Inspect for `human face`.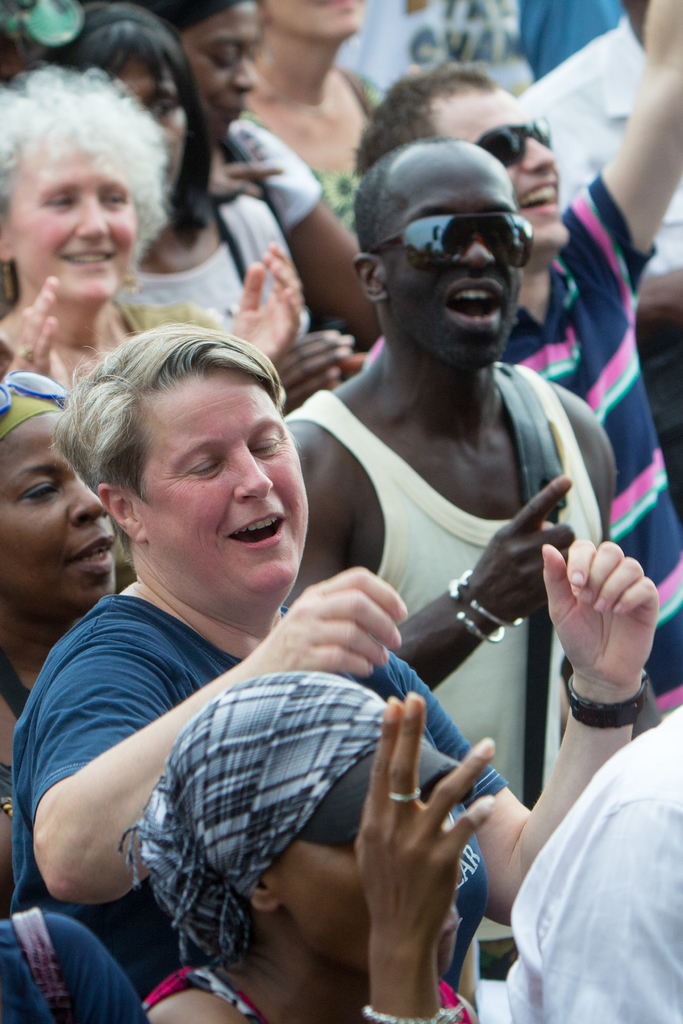
Inspection: x1=448, y1=95, x2=566, y2=237.
